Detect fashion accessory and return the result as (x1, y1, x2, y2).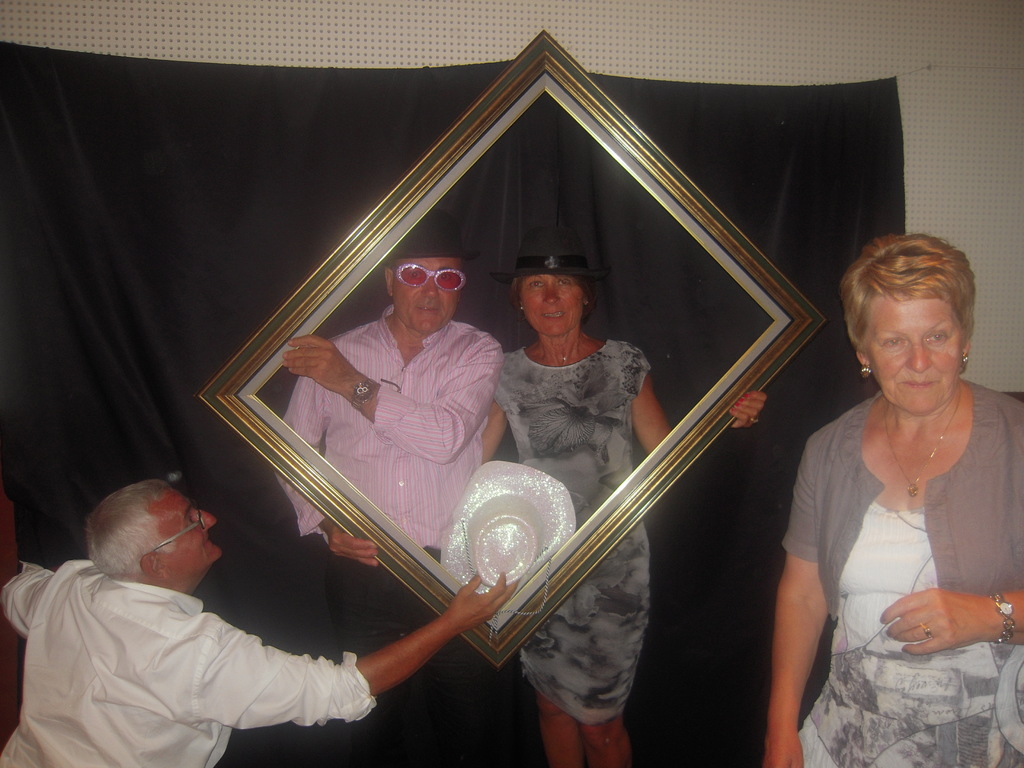
(351, 375, 375, 410).
